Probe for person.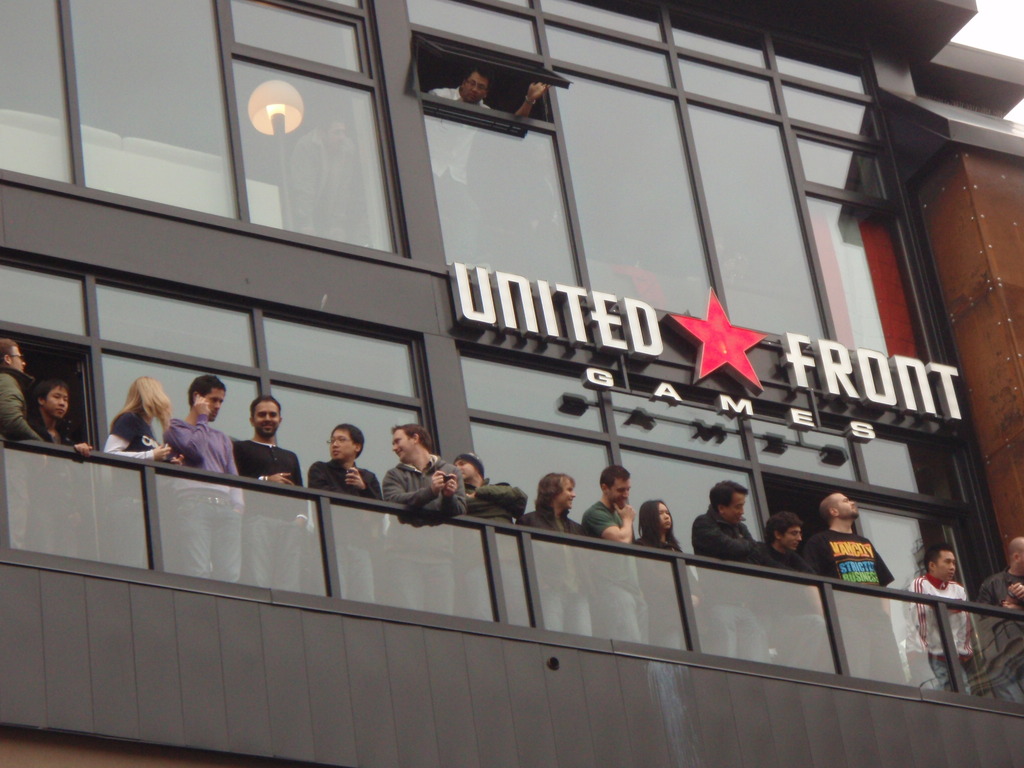
Probe result: x1=0 y1=337 x2=48 y2=441.
